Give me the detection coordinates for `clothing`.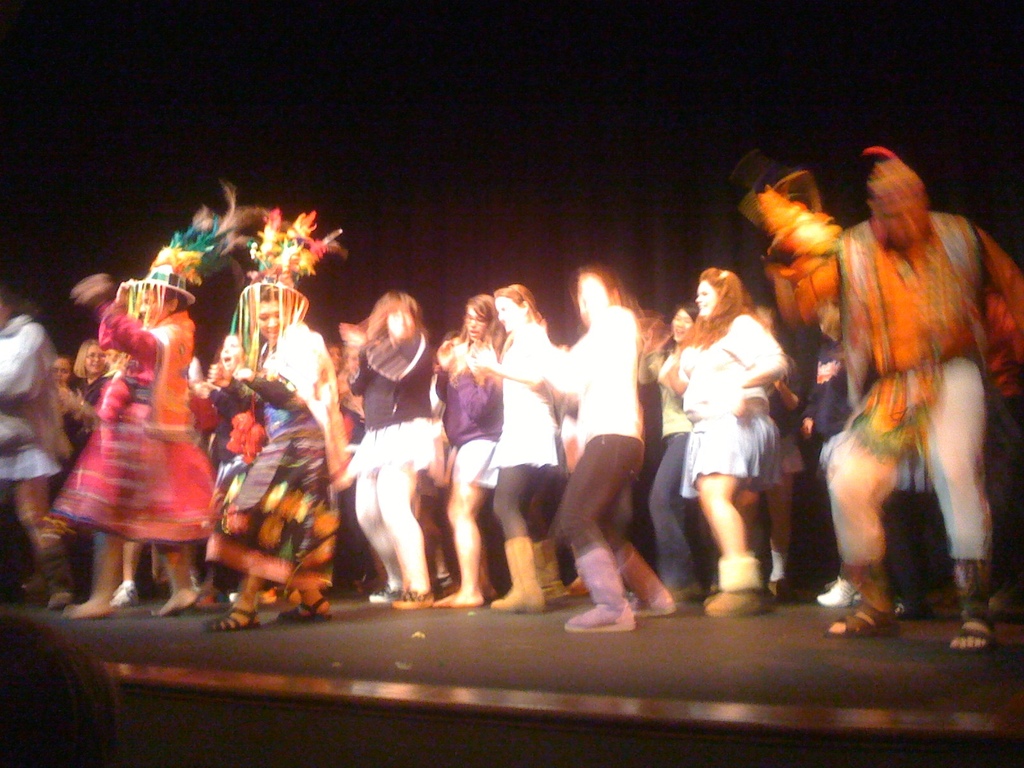
rect(488, 323, 562, 472).
